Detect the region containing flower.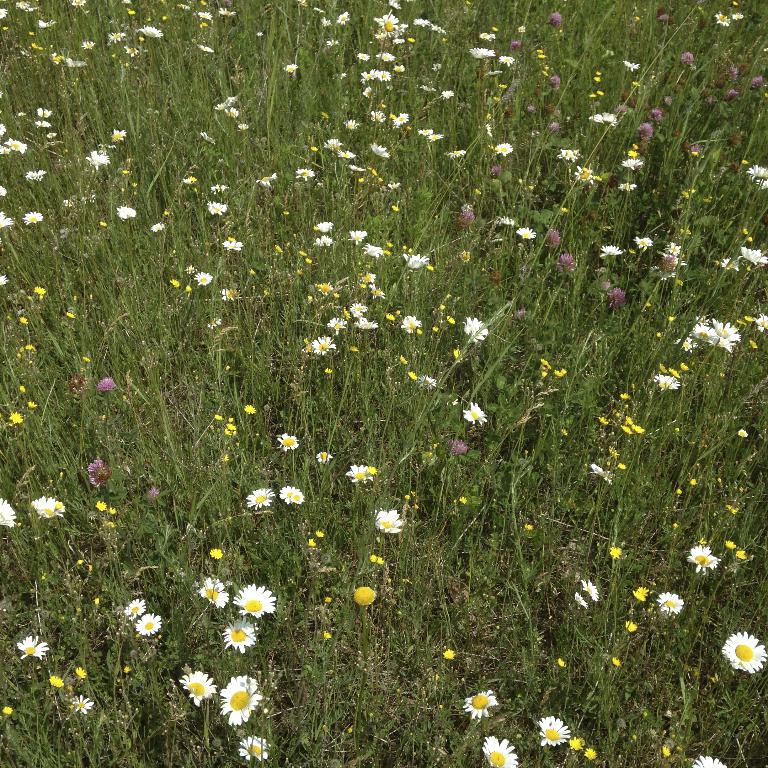
662/745/672/757.
